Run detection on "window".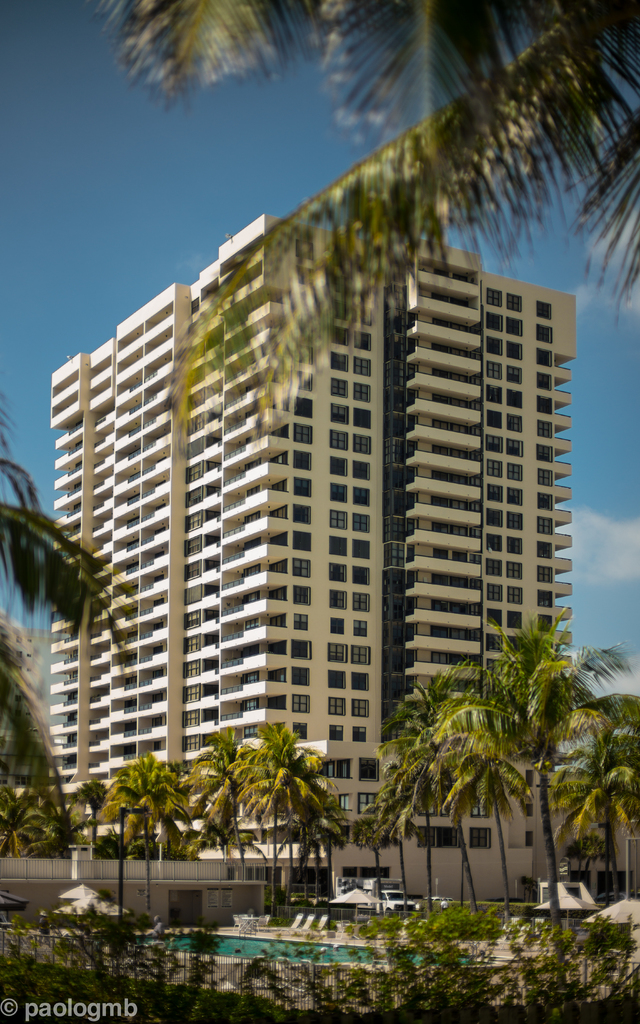
Result: BBox(535, 368, 551, 392).
